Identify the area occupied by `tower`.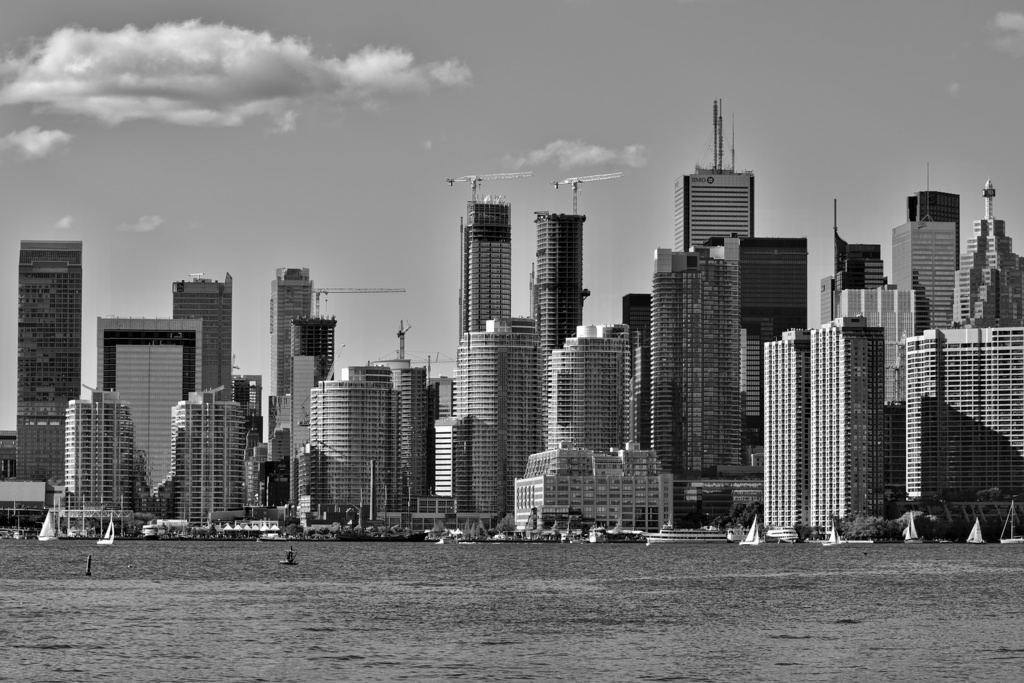
Area: BBox(757, 323, 811, 532).
